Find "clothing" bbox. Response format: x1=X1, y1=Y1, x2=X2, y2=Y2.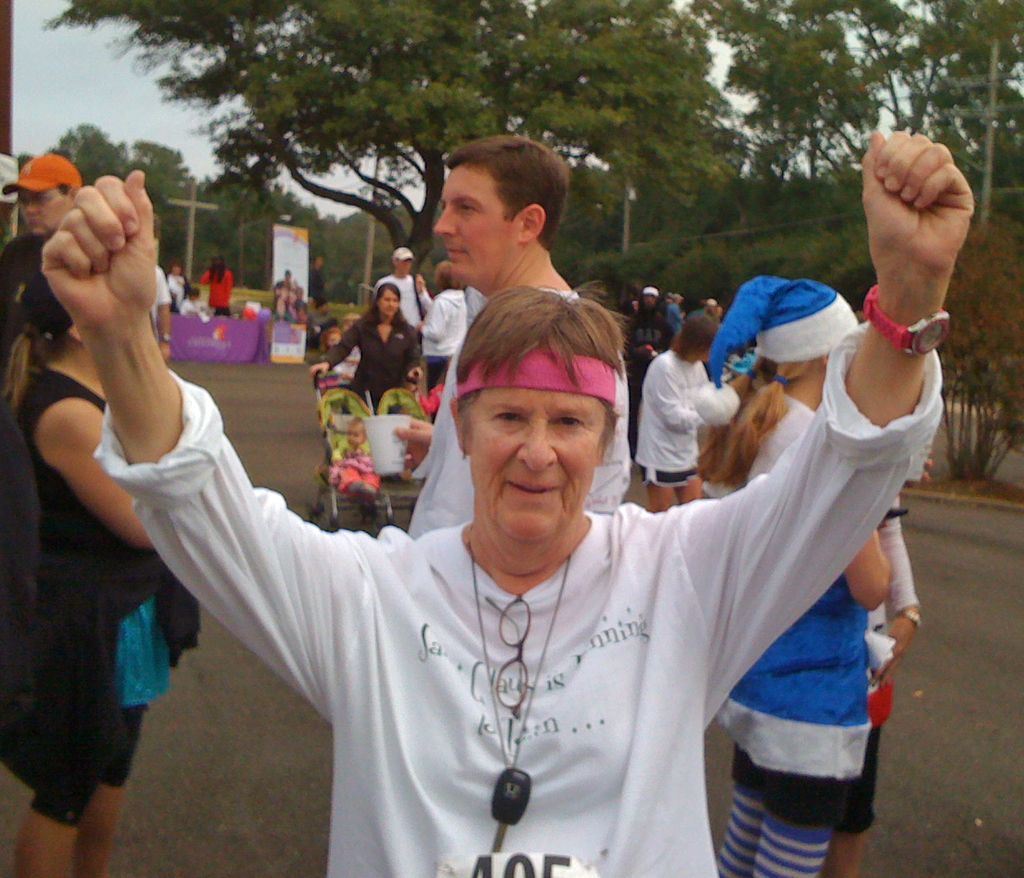
x1=333, y1=430, x2=388, y2=491.
